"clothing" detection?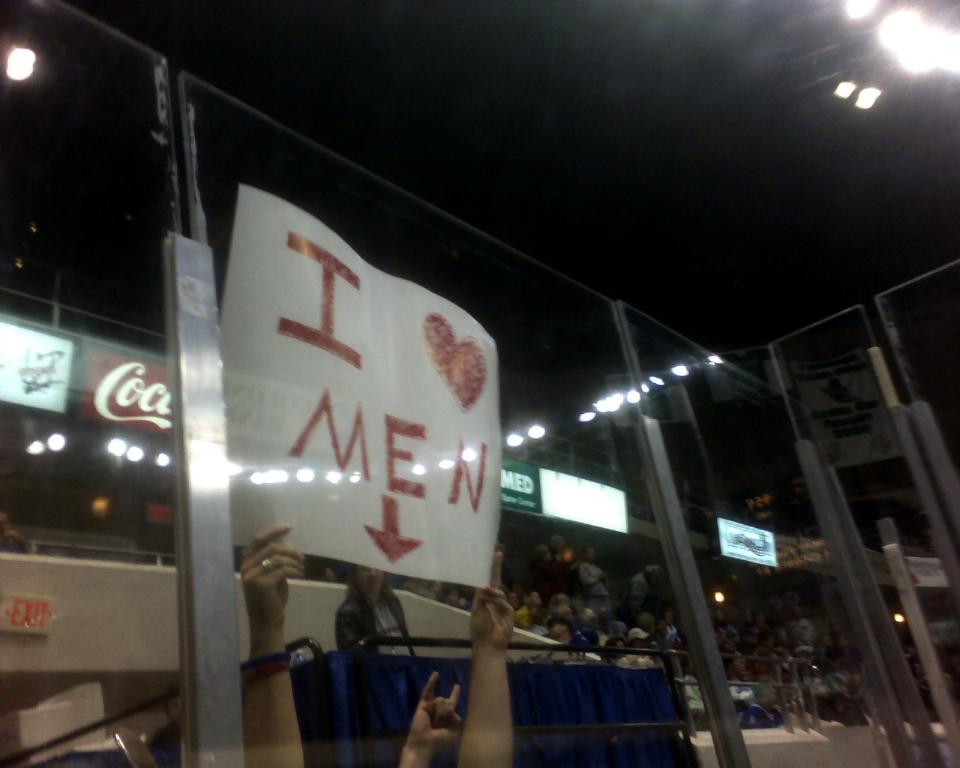
557, 549, 581, 597
